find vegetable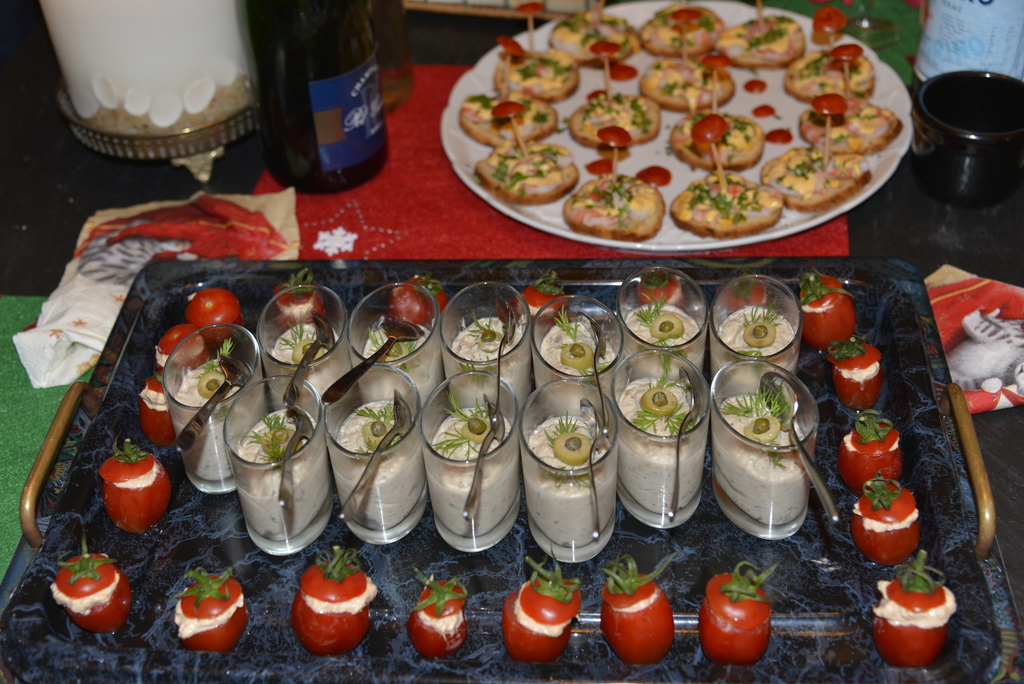
<region>145, 380, 169, 391</region>
